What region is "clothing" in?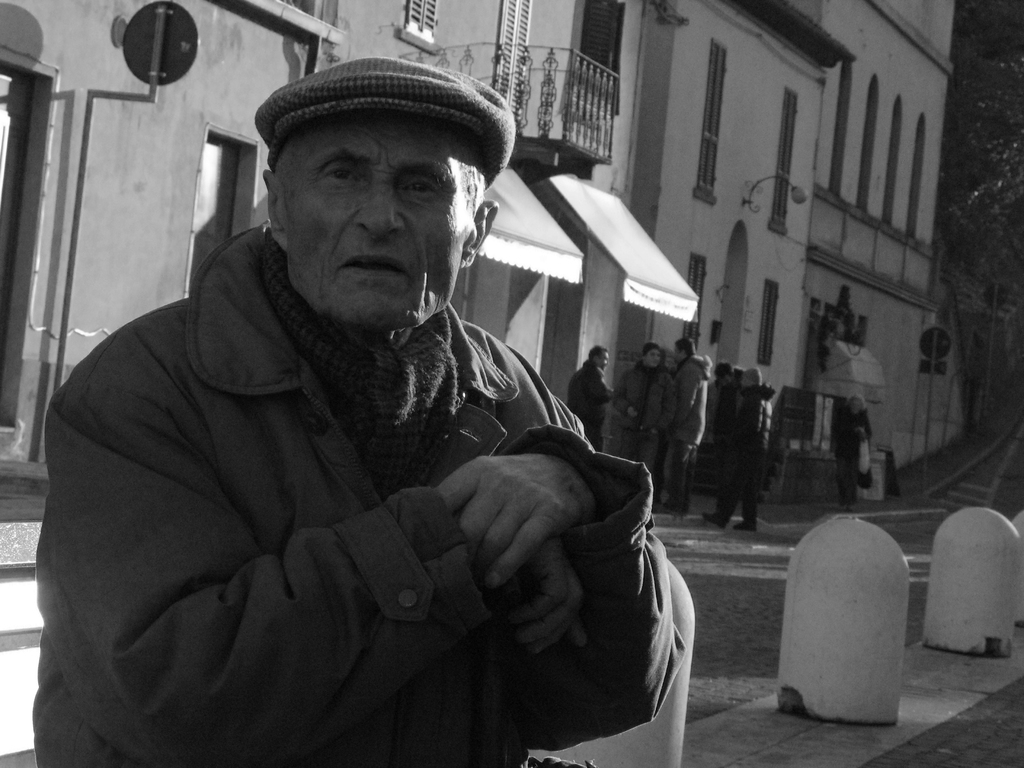
bbox=(42, 152, 672, 767).
